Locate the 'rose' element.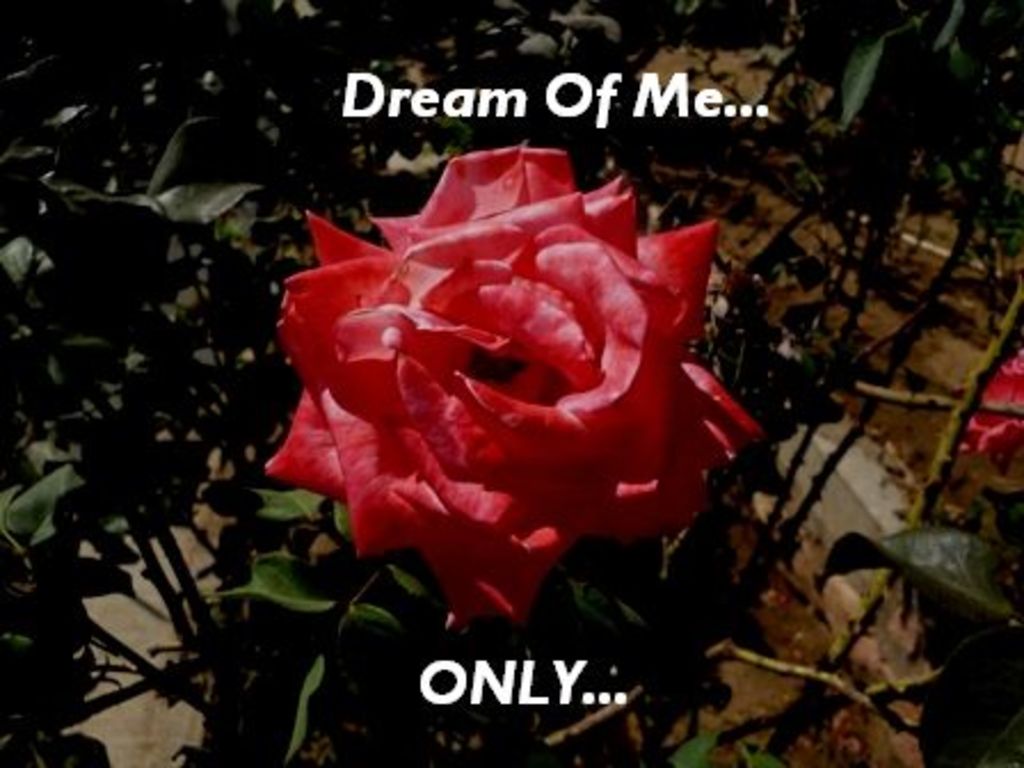
Element bbox: region(953, 343, 1019, 475).
